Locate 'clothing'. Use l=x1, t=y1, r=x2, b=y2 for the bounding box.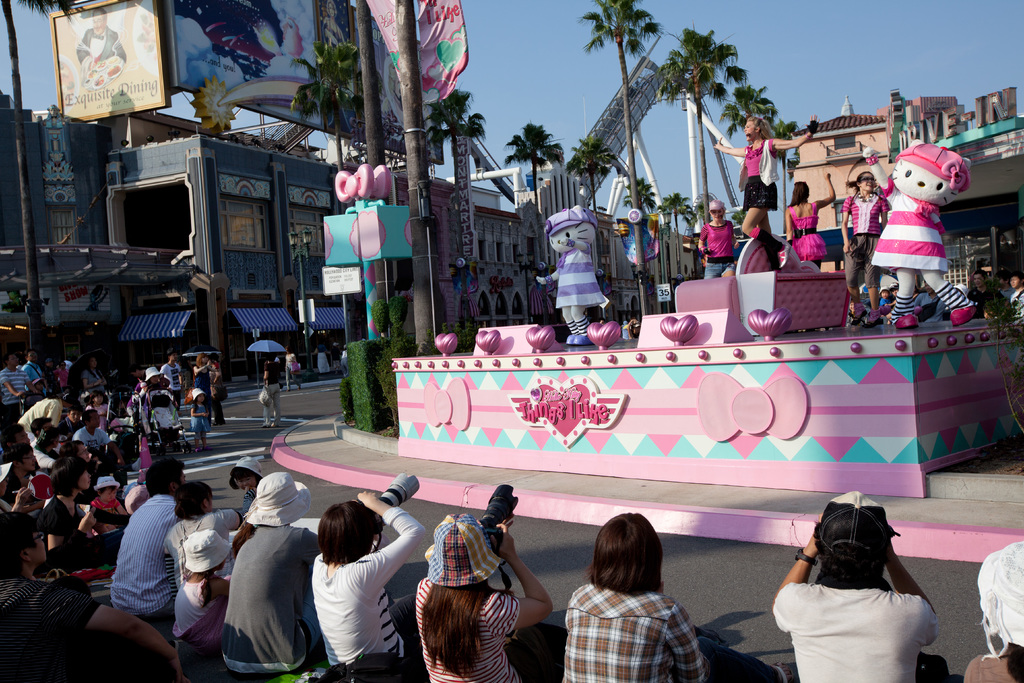
l=4, t=370, r=31, b=429.
